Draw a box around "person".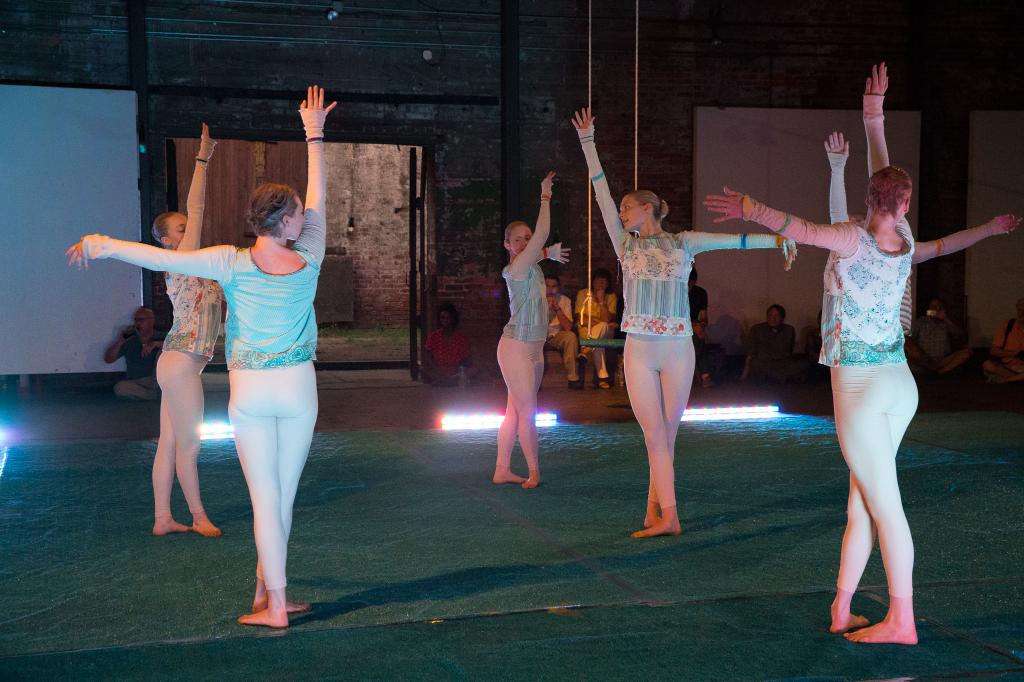
Rect(409, 301, 483, 388).
